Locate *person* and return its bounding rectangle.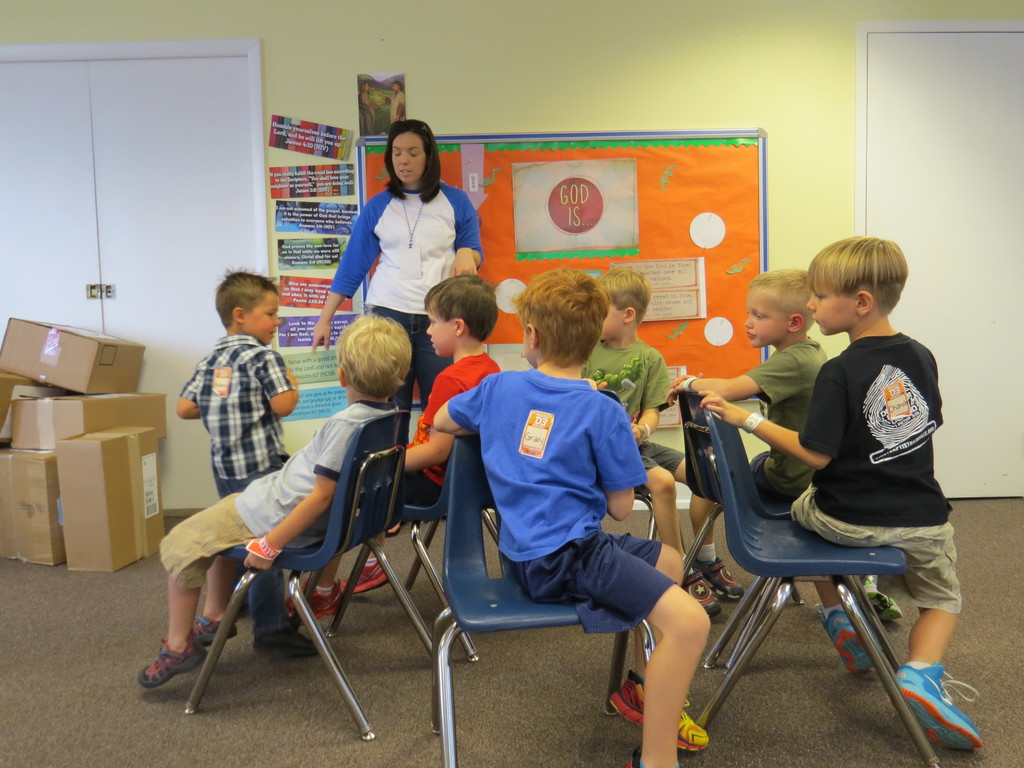
bbox=[701, 239, 990, 756].
